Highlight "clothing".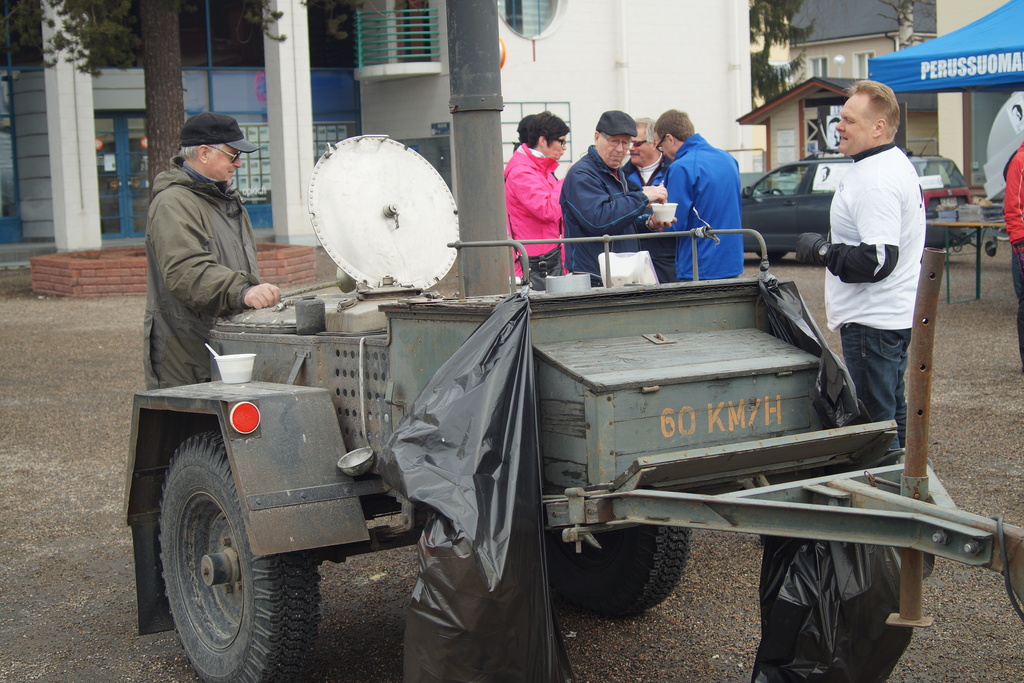
Highlighted region: (left=1007, top=143, right=1023, bottom=372).
